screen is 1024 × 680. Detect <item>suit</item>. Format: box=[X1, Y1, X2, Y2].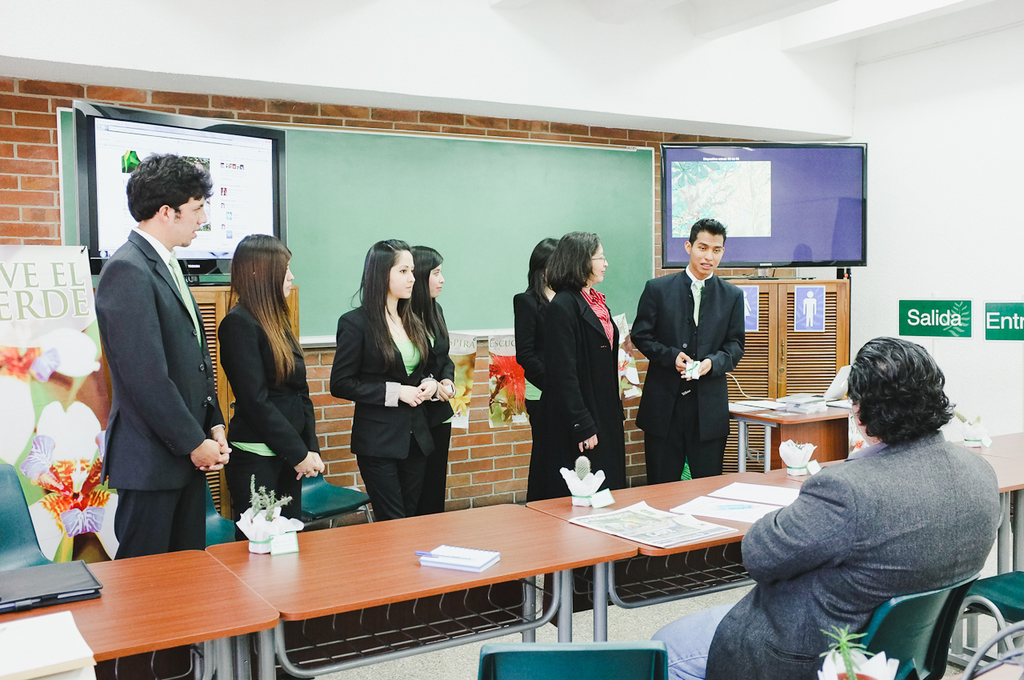
box=[418, 298, 457, 507].
